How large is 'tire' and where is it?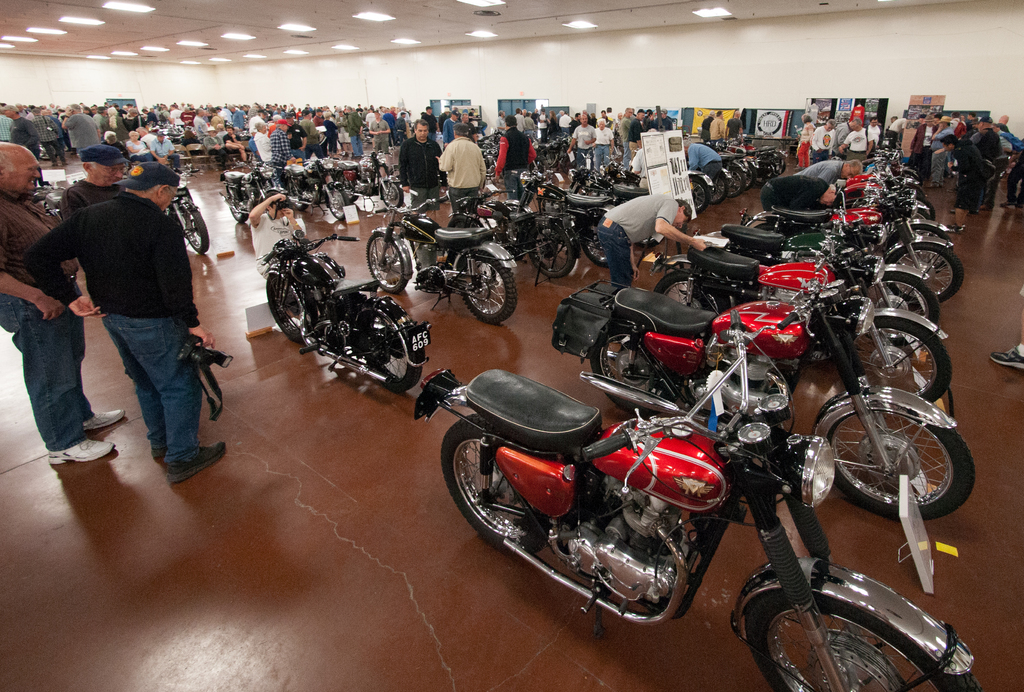
Bounding box: x1=582, y1=327, x2=668, y2=412.
